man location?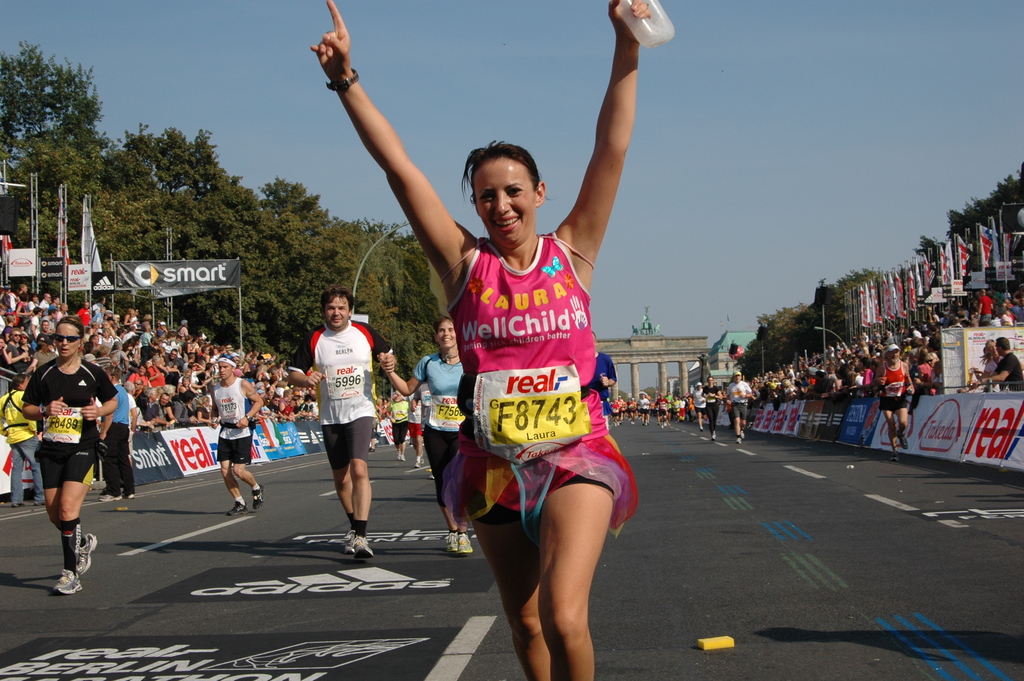
[204, 352, 268, 518]
